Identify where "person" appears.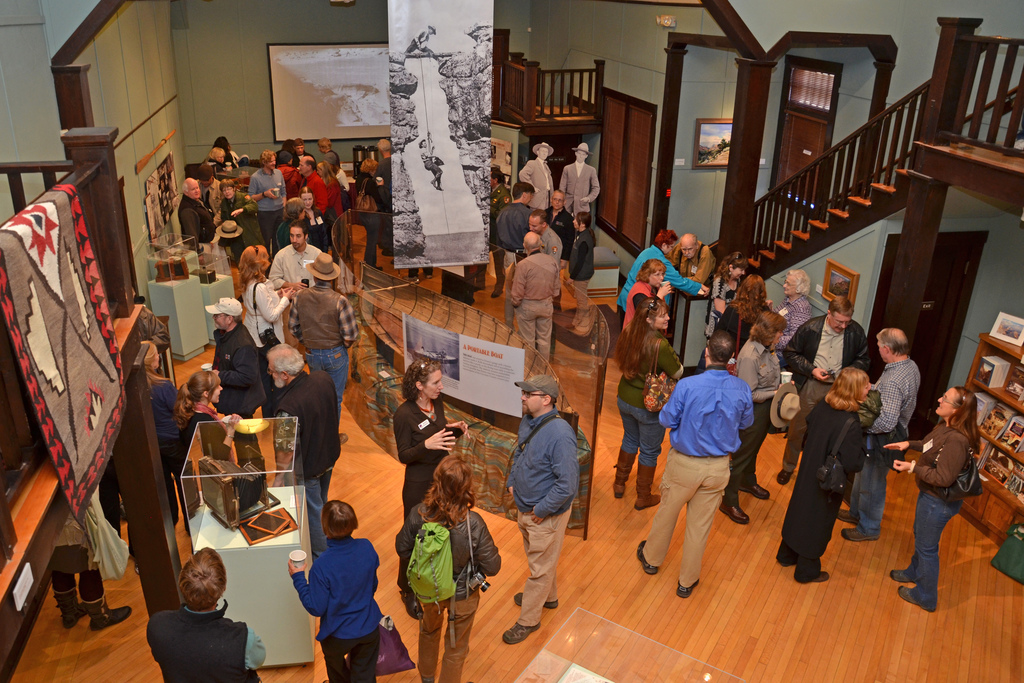
Appears at 287,251,364,447.
